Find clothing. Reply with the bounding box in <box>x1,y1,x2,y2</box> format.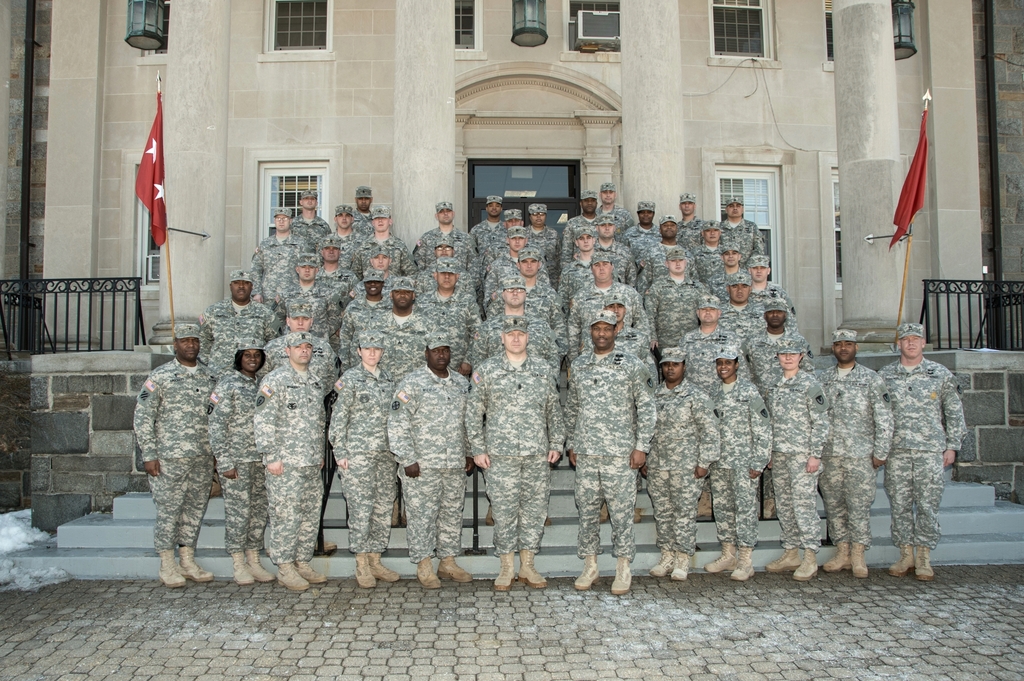
<box>755,367,819,543</box>.
